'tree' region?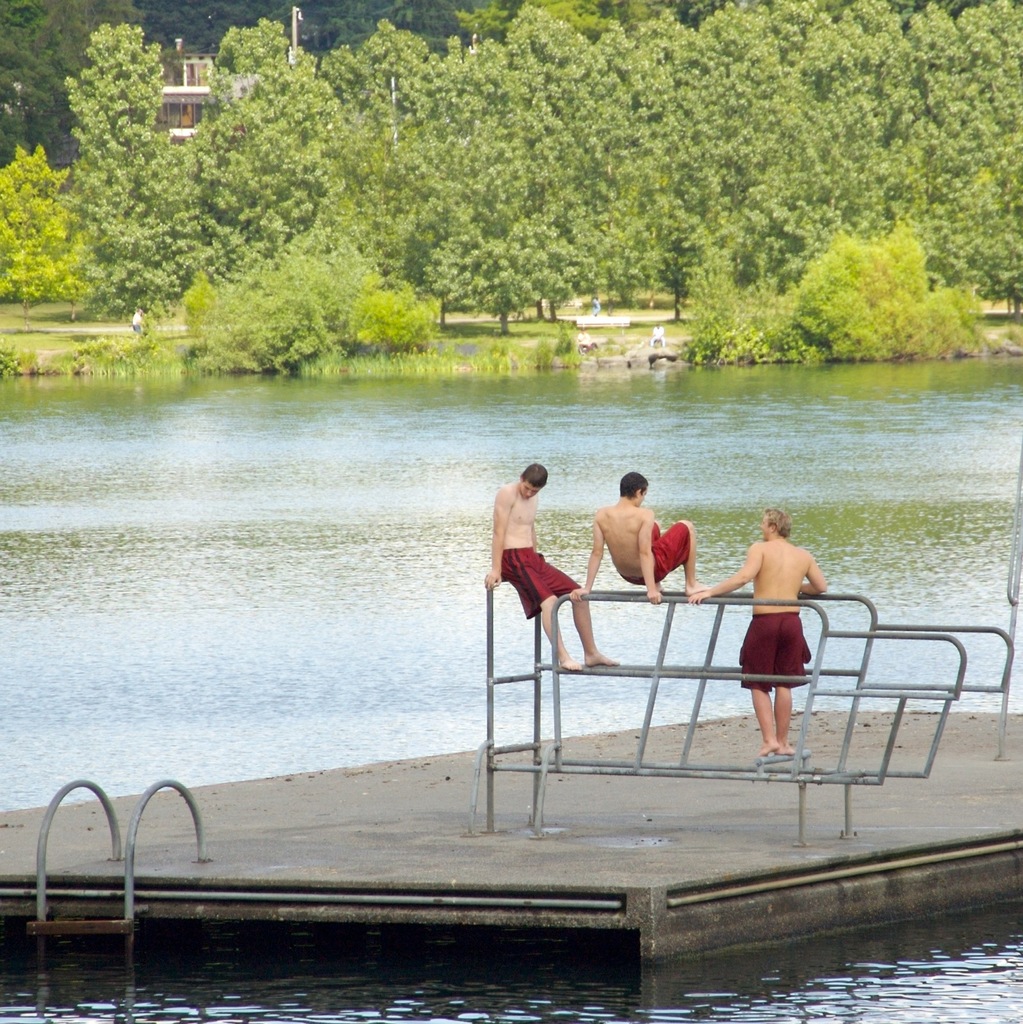
{"x1": 763, "y1": 191, "x2": 984, "y2": 360}
